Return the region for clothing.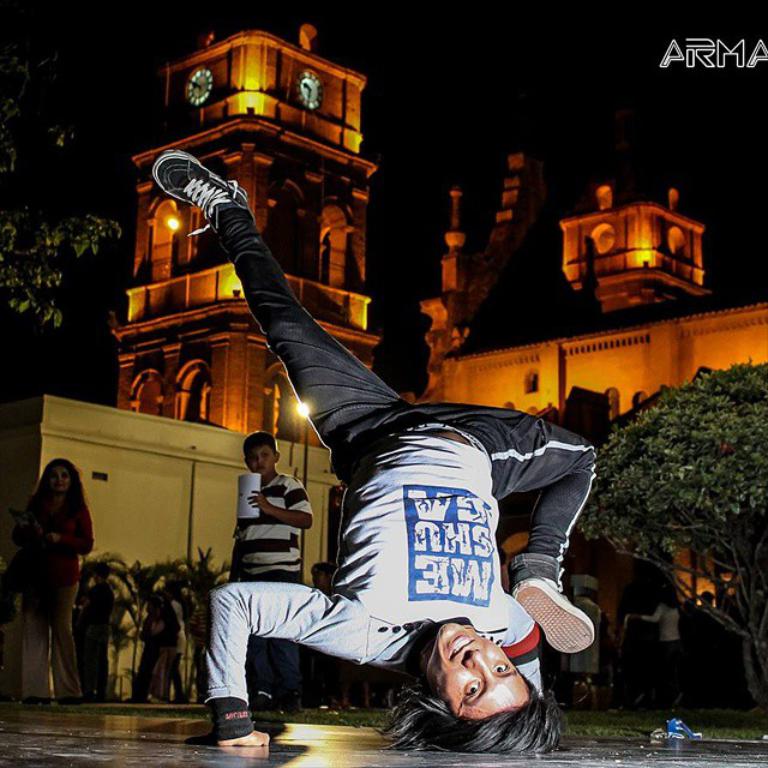
box=[11, 485, 96, 701].
